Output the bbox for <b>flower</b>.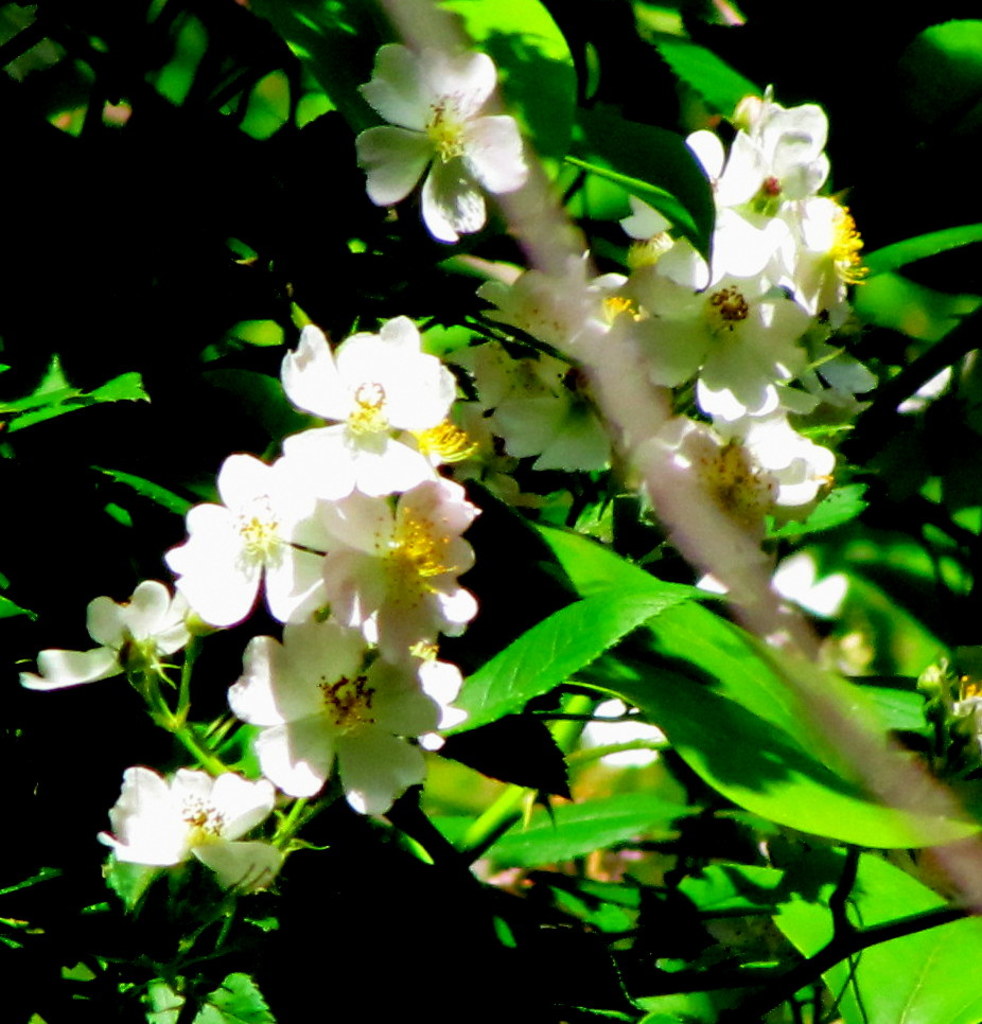
348 42 526 240.
